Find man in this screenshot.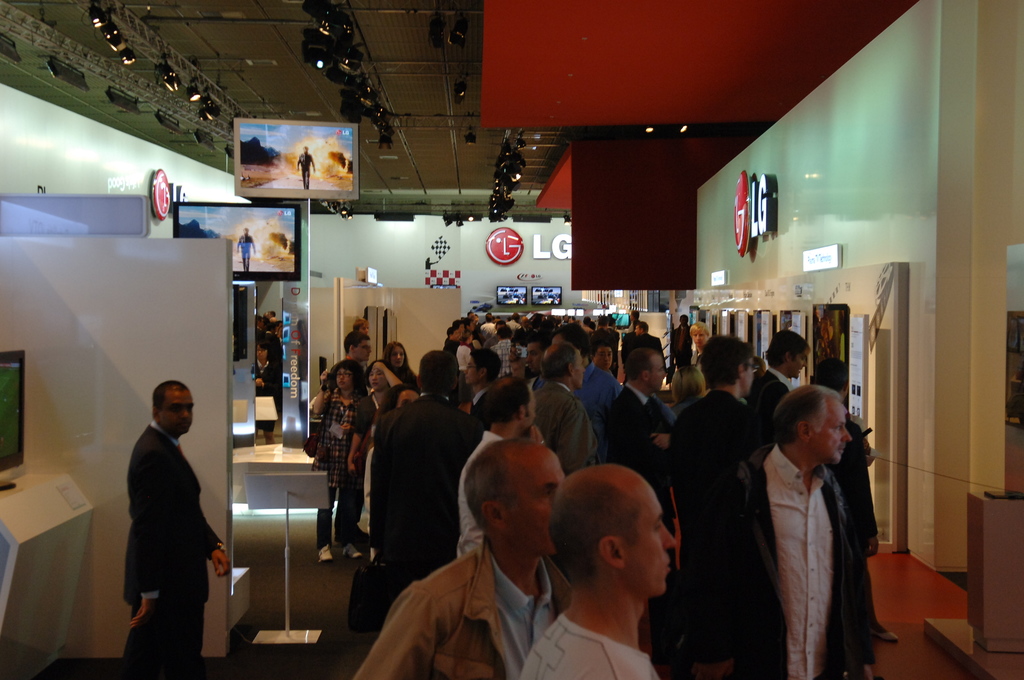
The bounding box for man is [123, 380, 229, 679].
